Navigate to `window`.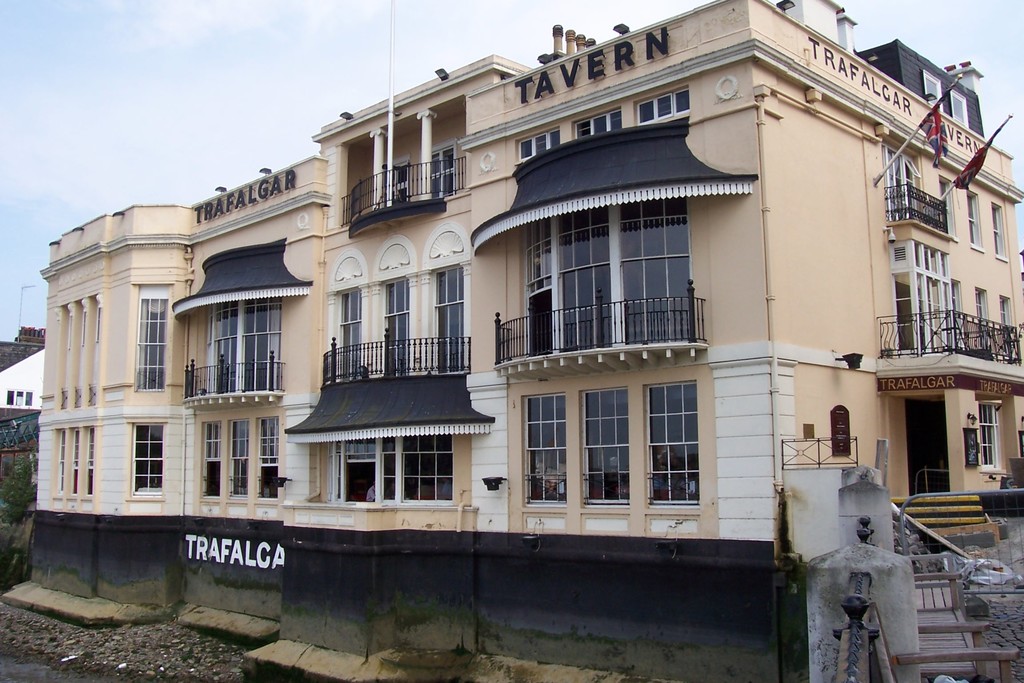
Navigation target: [205,295,285,394].
